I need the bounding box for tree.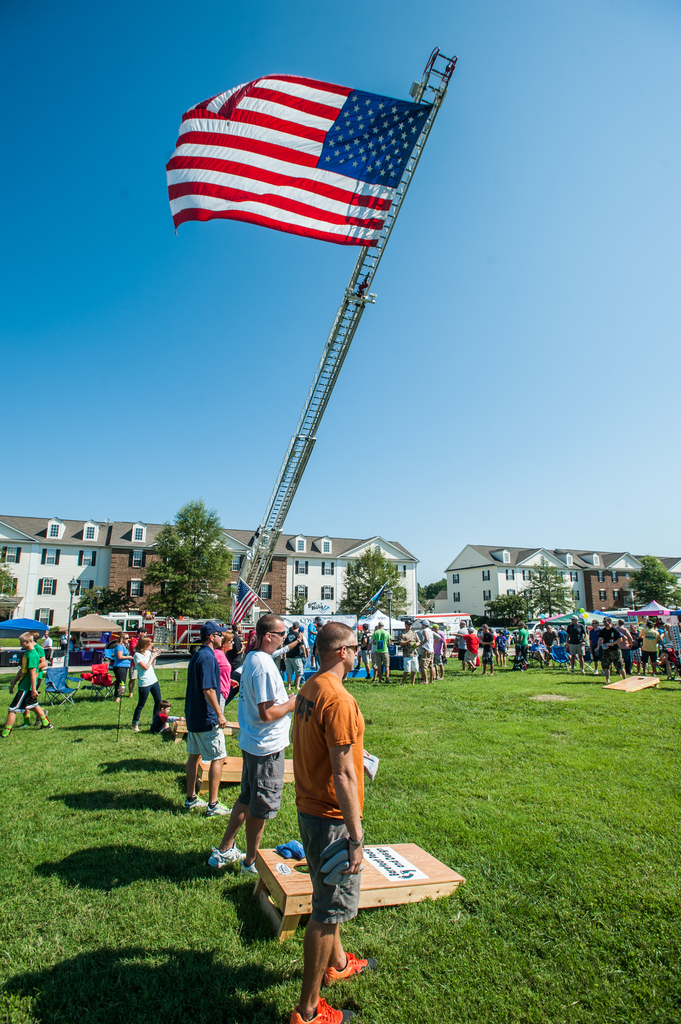
Here it is: pyautogui.locateOnScreen(632, 559, 662, 604).
